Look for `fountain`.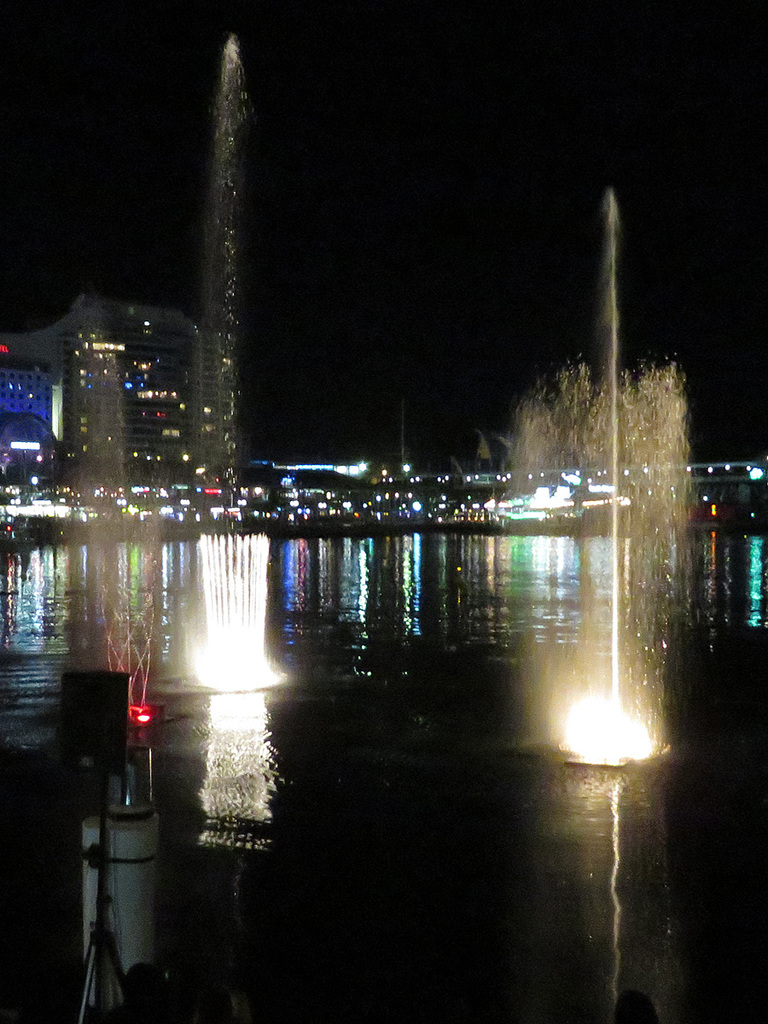
Found: locate(503, 166, 739, 795).
